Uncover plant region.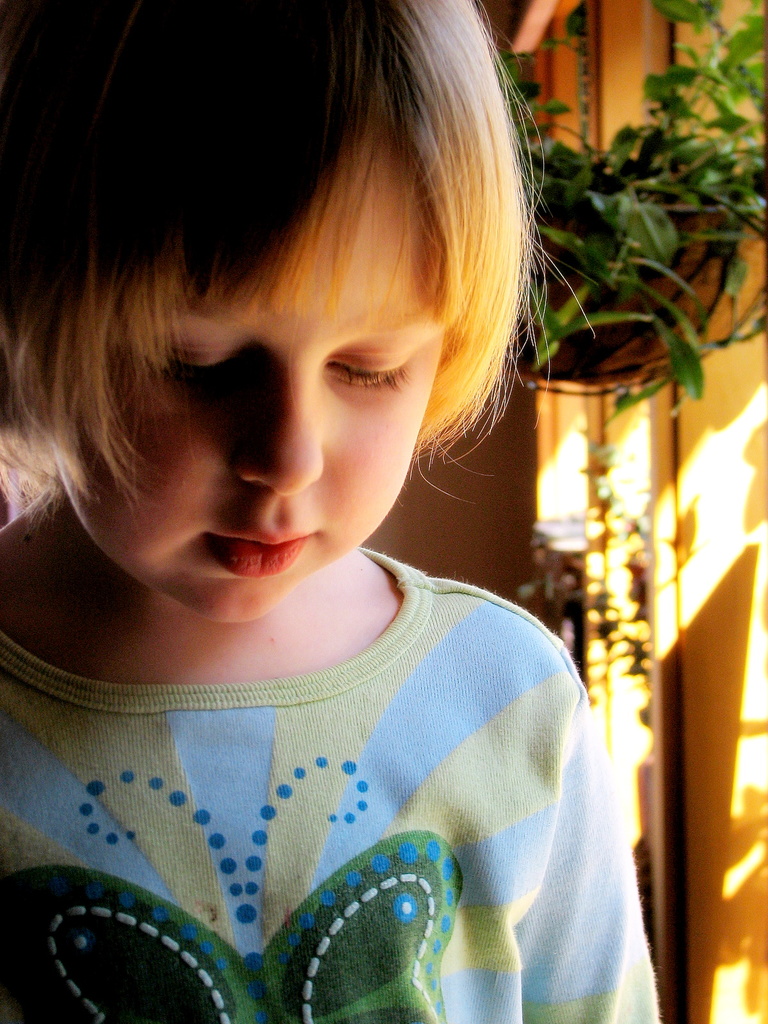
Uncovered: box(508, 0, 767, 414).
